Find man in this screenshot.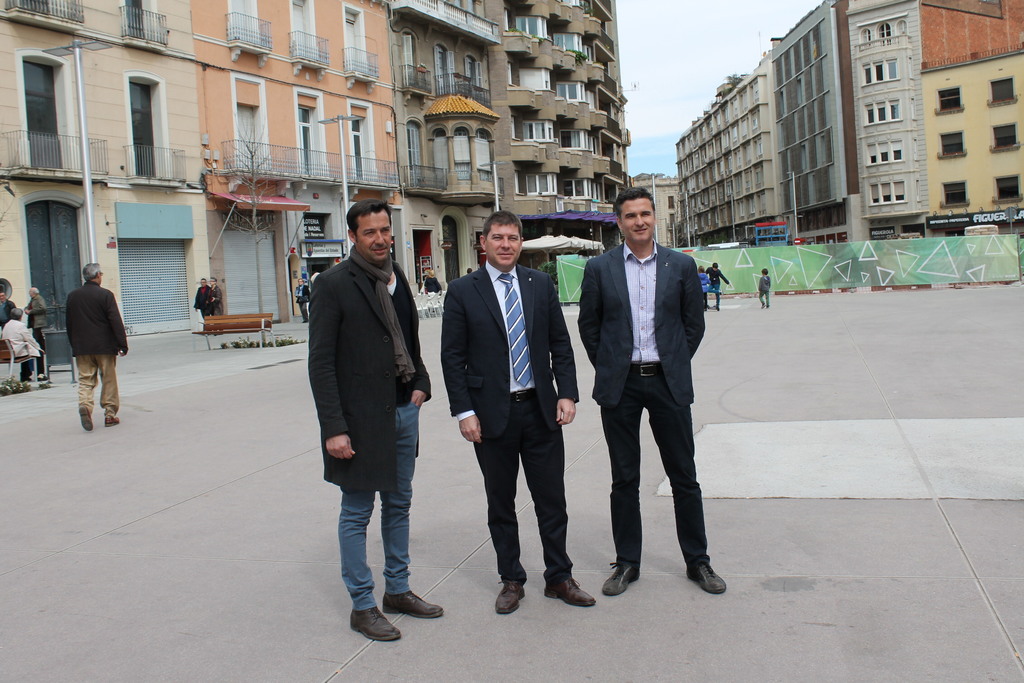
The bounding box for man is 294 276 306 323.
